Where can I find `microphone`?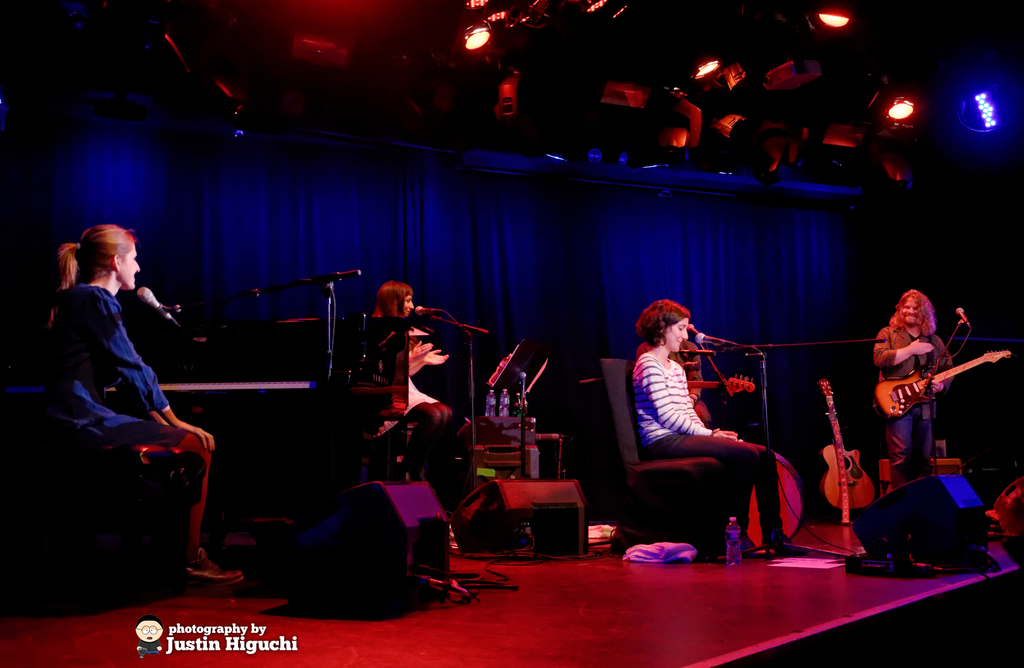
You can find it at (x1=414, y1=306, x2=440, y2=320).
